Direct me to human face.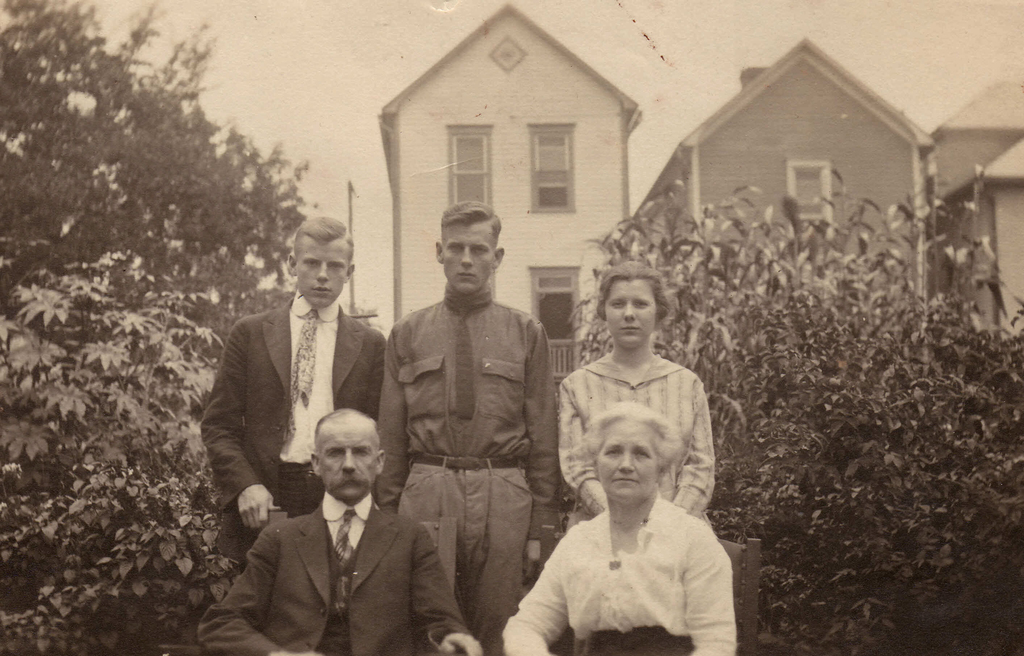
Direction: detection(293, 238, 346, 306).
